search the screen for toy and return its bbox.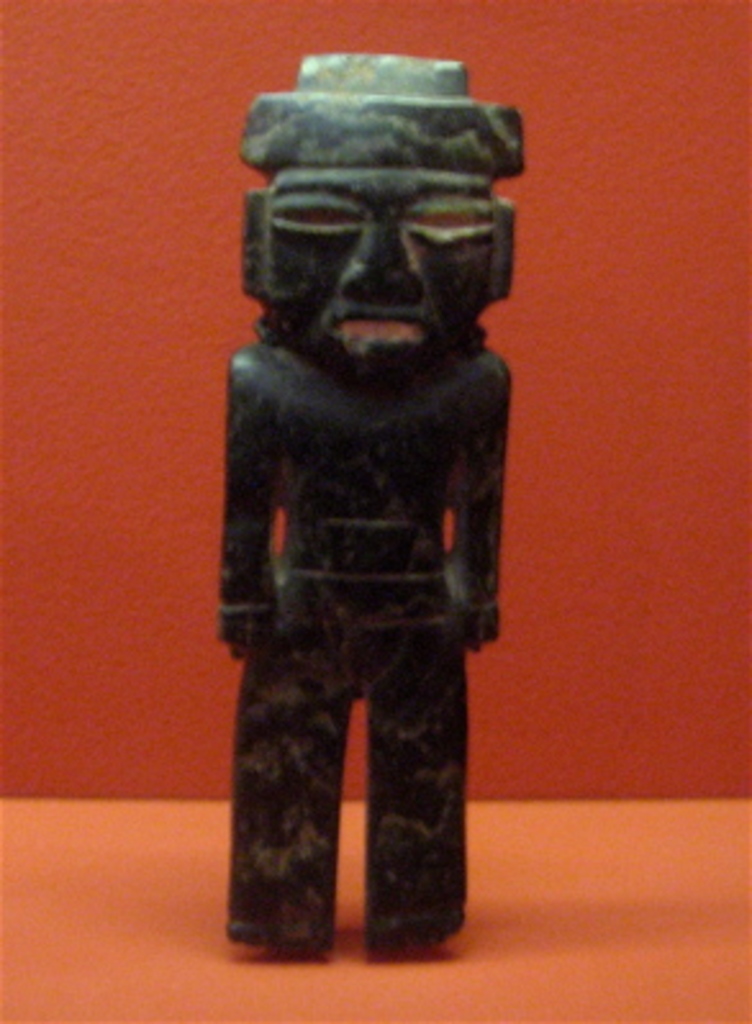
Found: {"x1": 190, "y1": 46, "x2": 529, "y2": 980}.
